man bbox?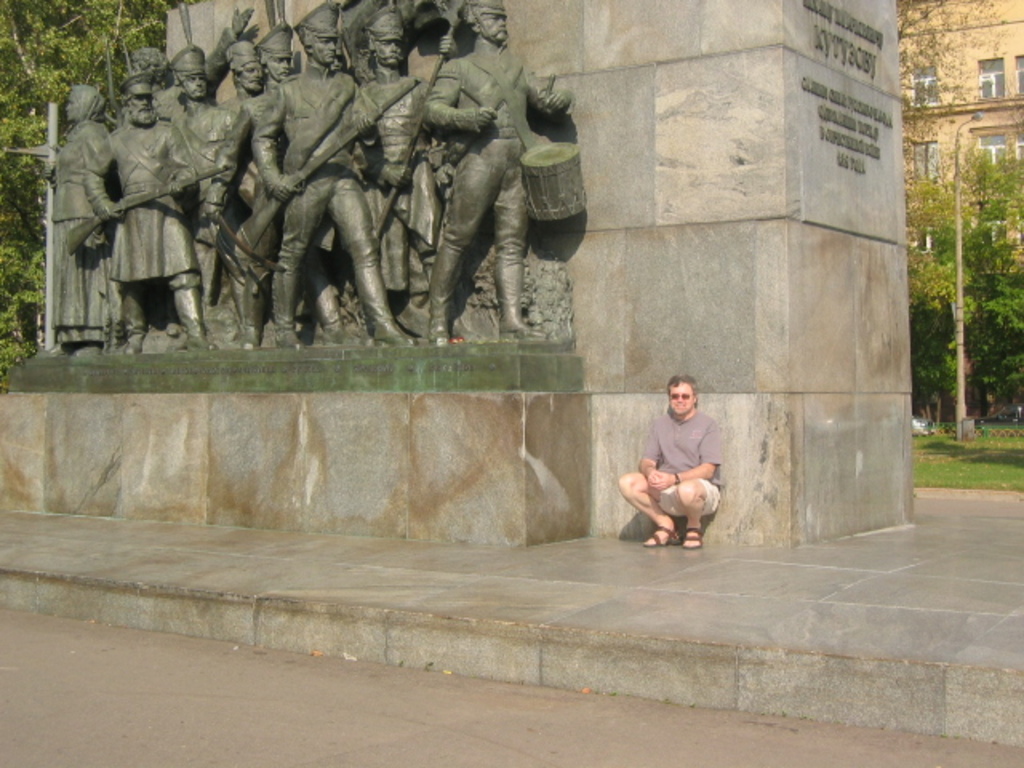
x1=253 y1=10 x2=416 y2=346
